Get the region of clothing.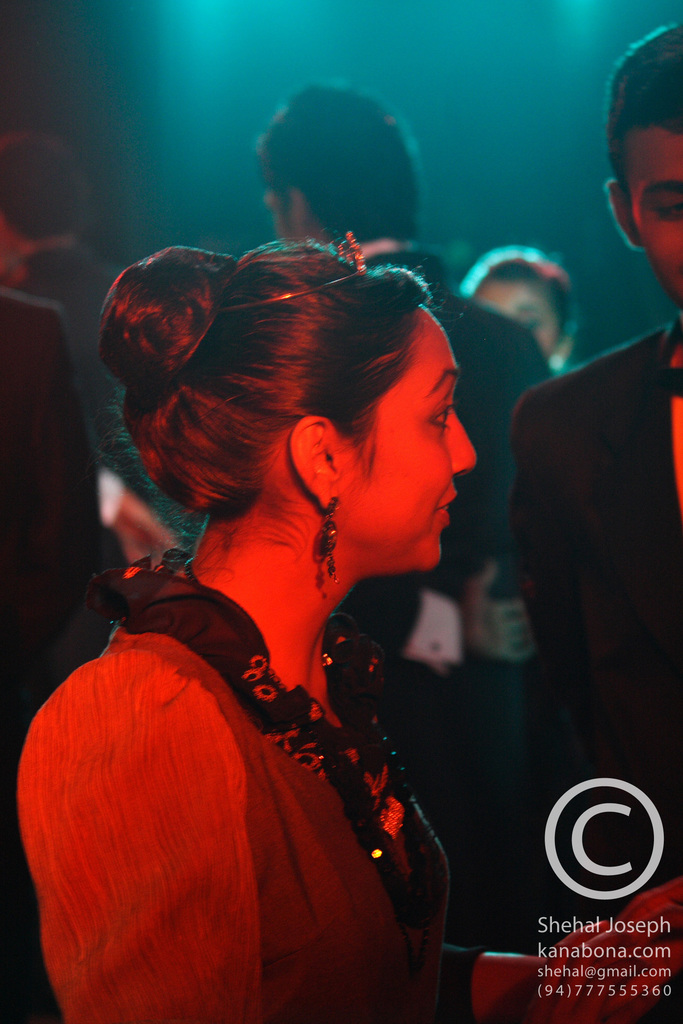
bbox(14, 534, 464, 1013).
